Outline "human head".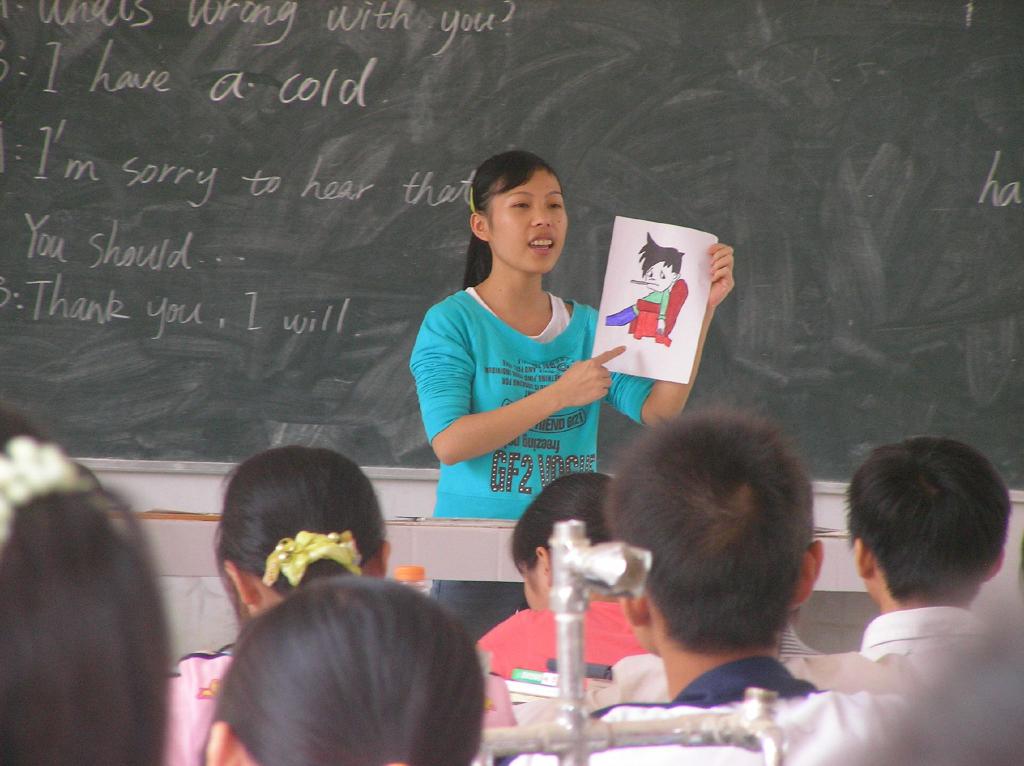
Outline: rect(587, 412, 837, 688).
